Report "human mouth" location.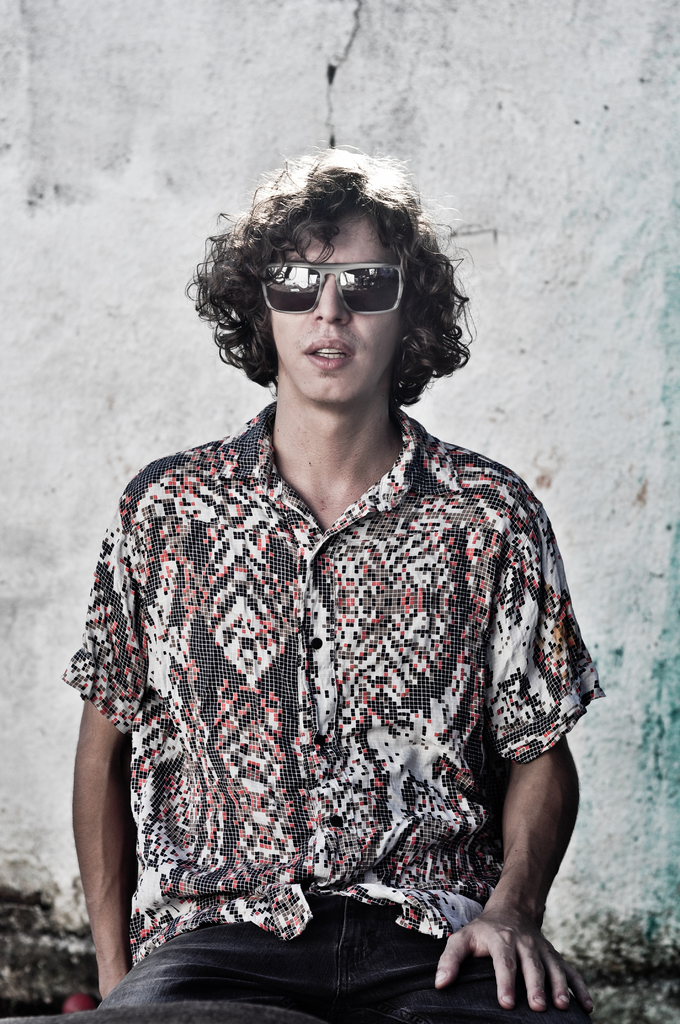
Report: {"x1": 308, "y1": 345, "x2": 352, "y2": 366}.
